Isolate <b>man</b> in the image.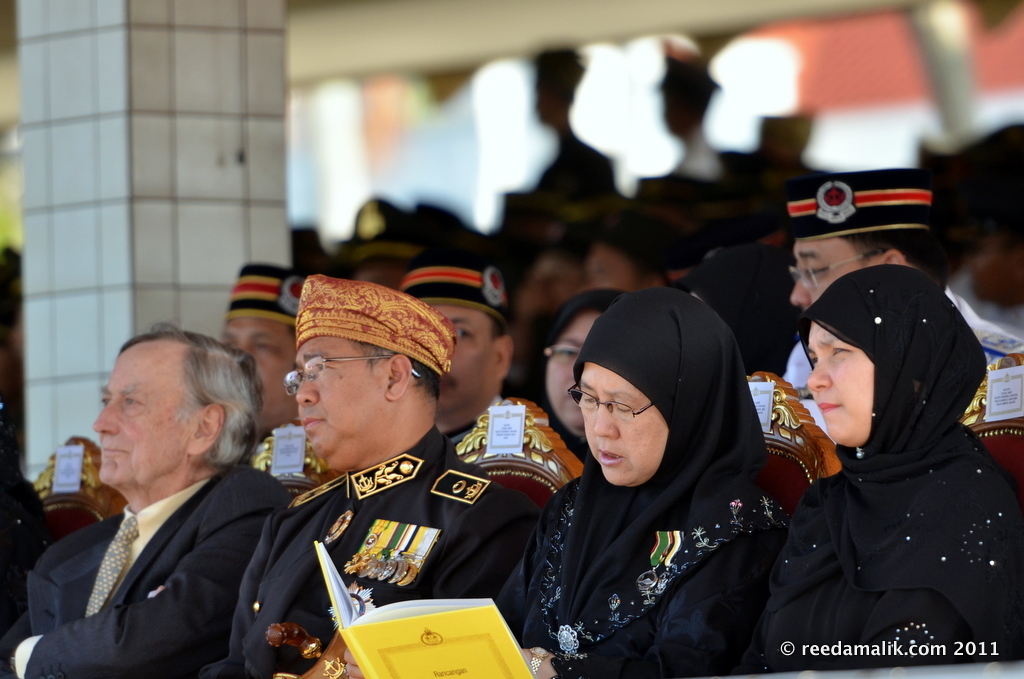
Isolated region: 784,169,1023,484.
